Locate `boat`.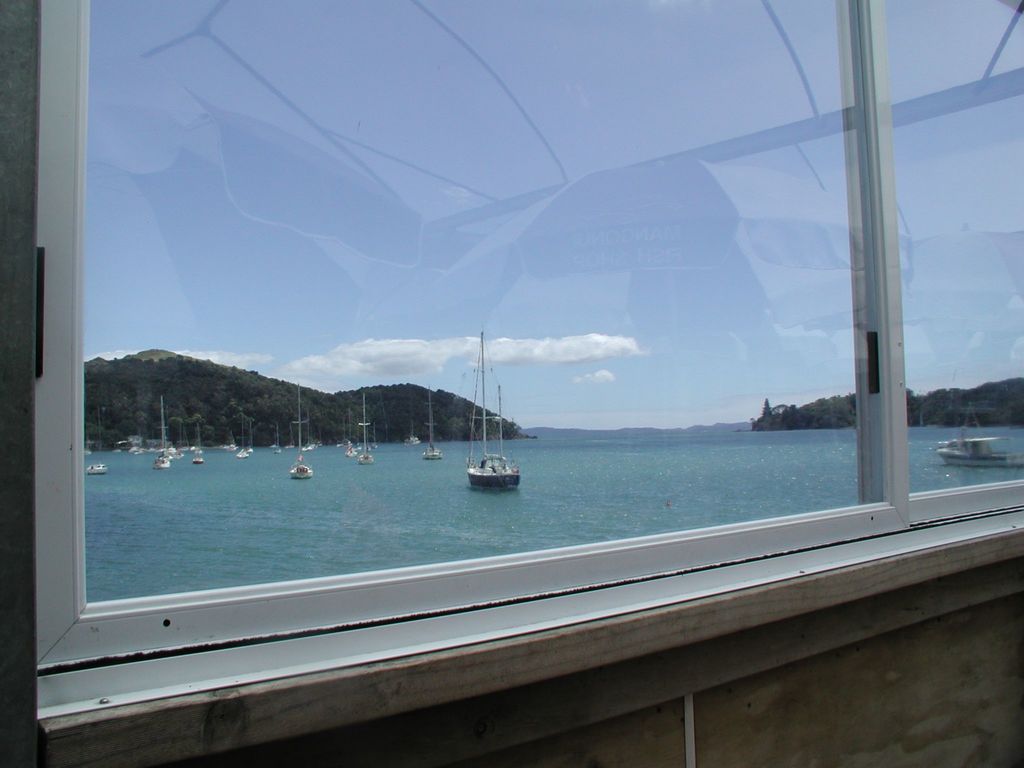
Bounding box: {"left": 226, "top": 430, "right": 239, "bottom": 452}.
